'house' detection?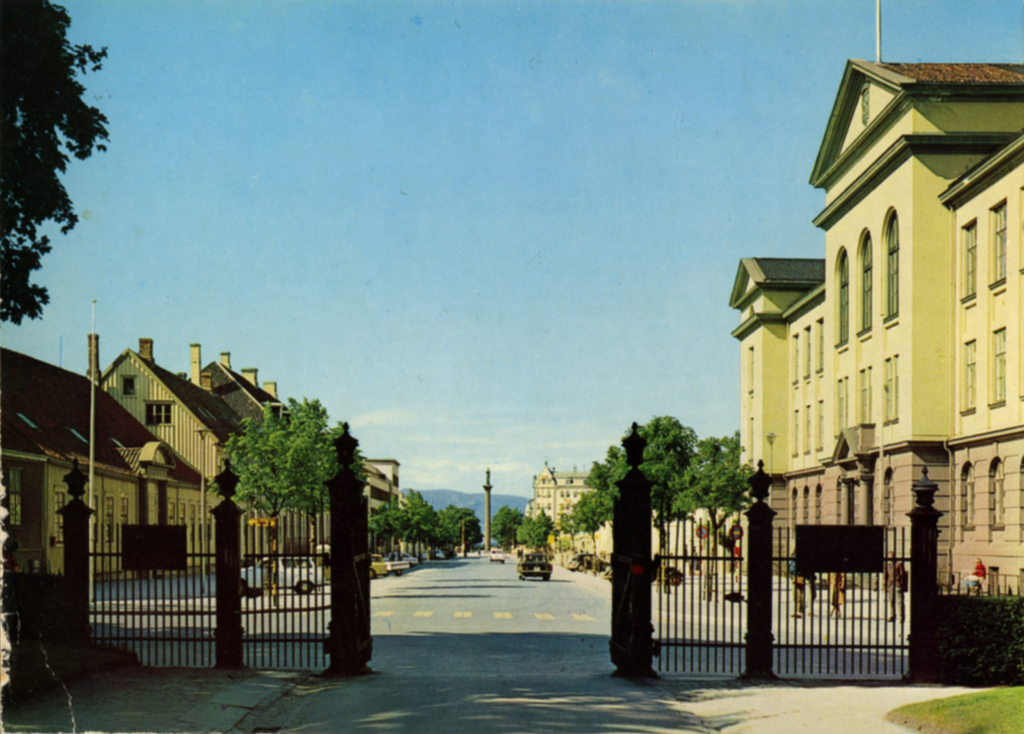
518/455/624/577
